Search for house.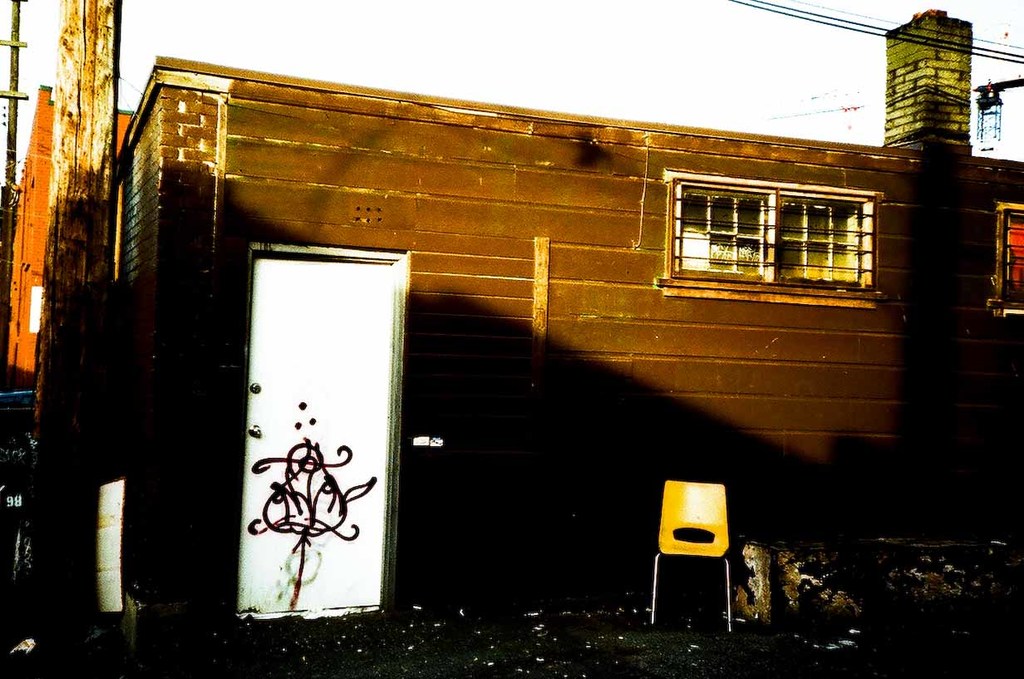
Found at 24 7 1023 614.
